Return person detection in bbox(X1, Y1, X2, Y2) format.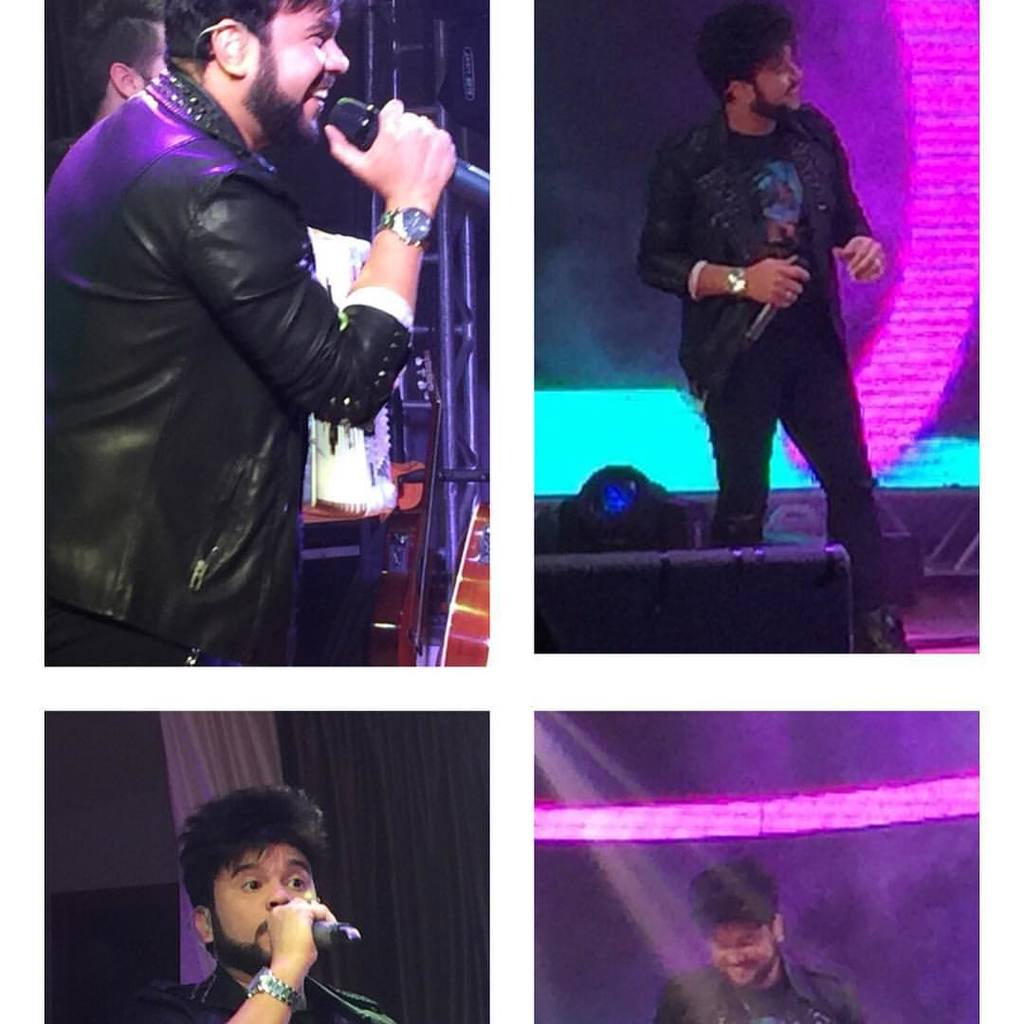
bbox(128, 786, 388, 1023).
